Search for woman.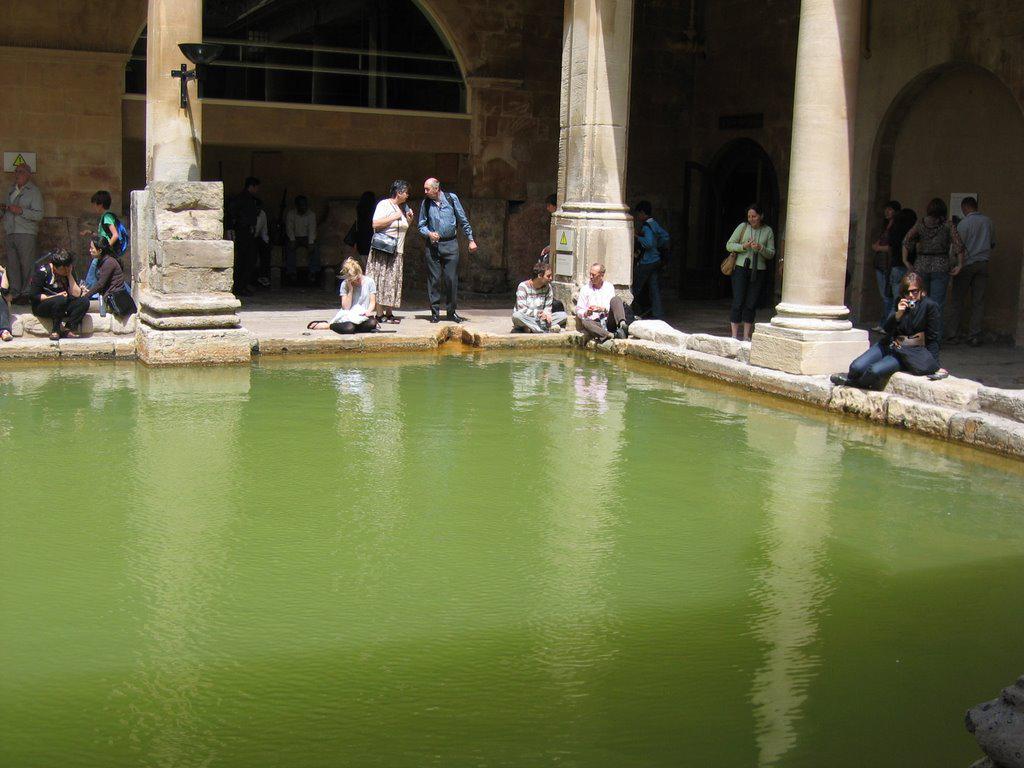
Found at bbox(307, 254, 378, 336).
